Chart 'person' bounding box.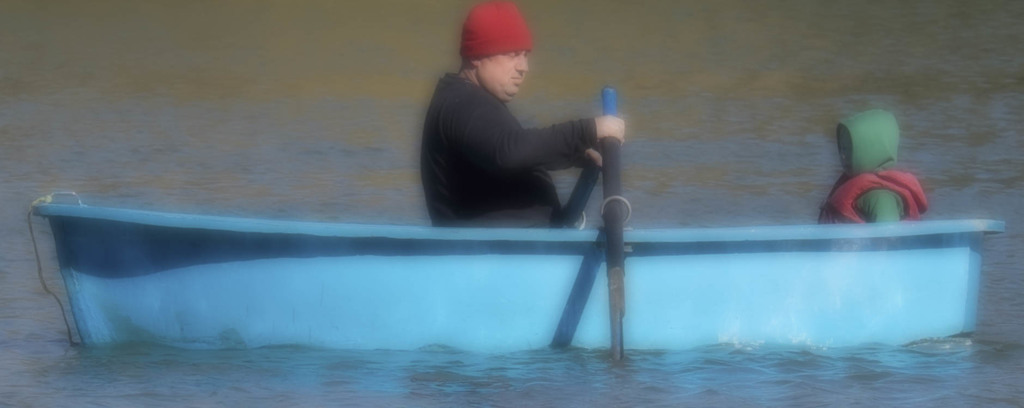
Charted: x1=418, y1=0, x2=625, y2=227.
